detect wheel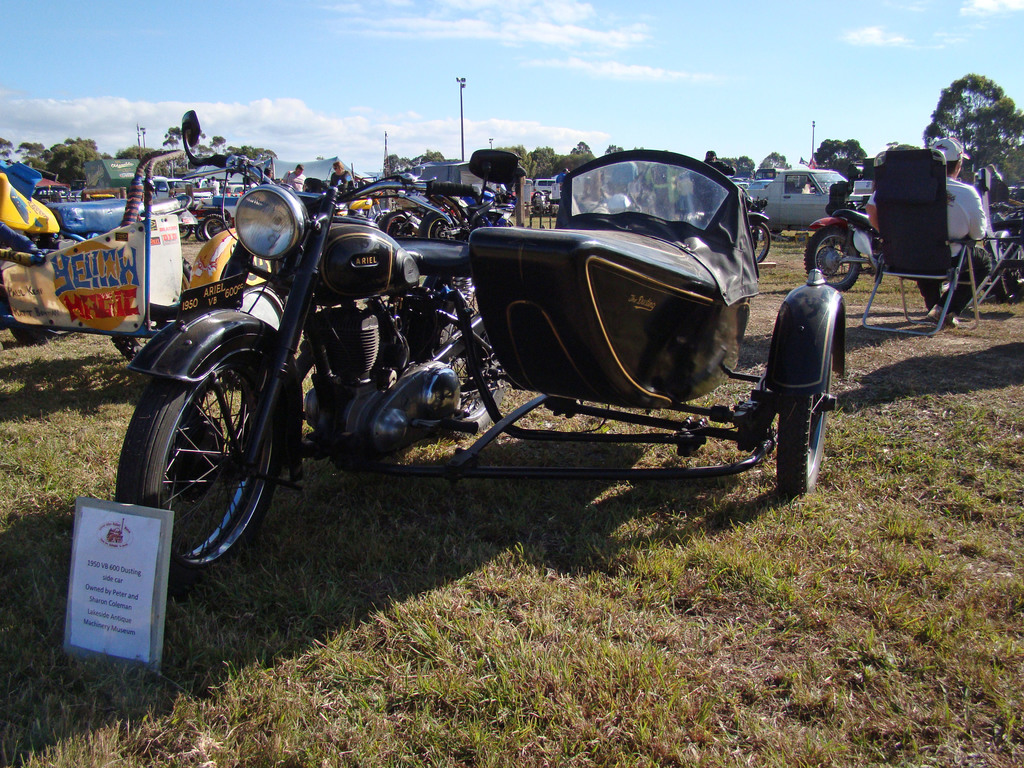
202, 213, 228, 241
